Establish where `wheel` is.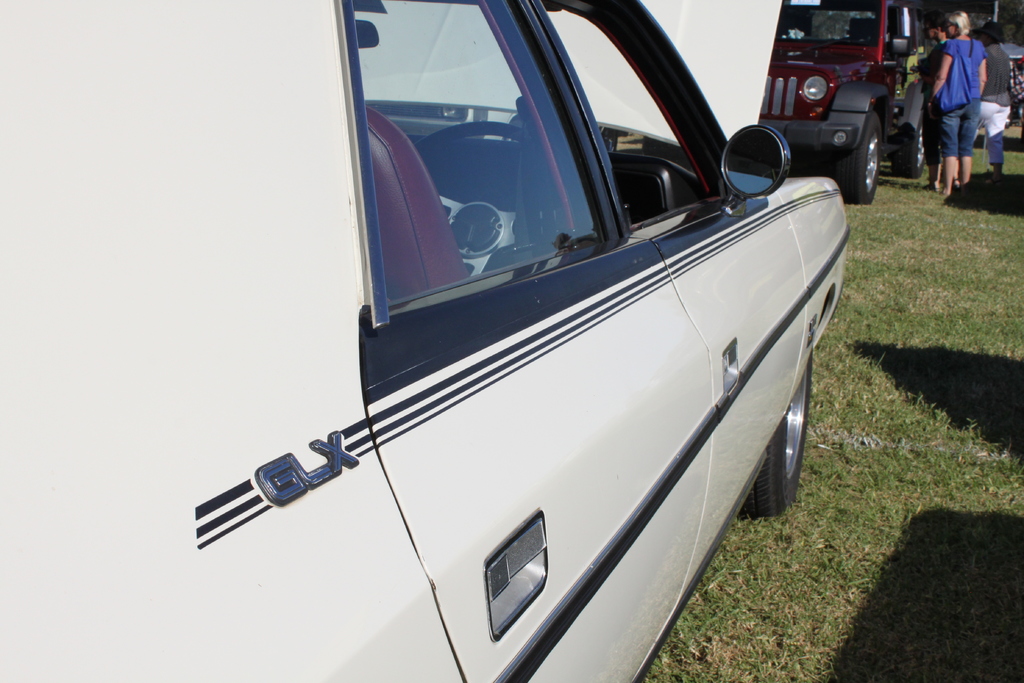
Established at (x1=897, y1=108, x2=934, y2=187).
